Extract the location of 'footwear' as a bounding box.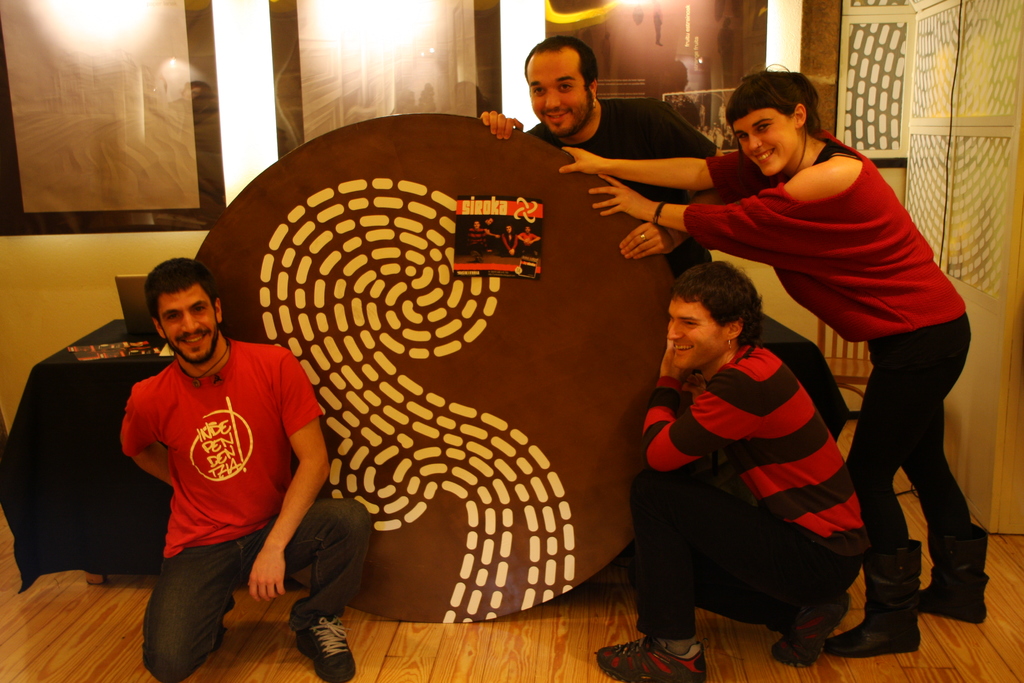
bbox=(863, 542, 939, 672).
